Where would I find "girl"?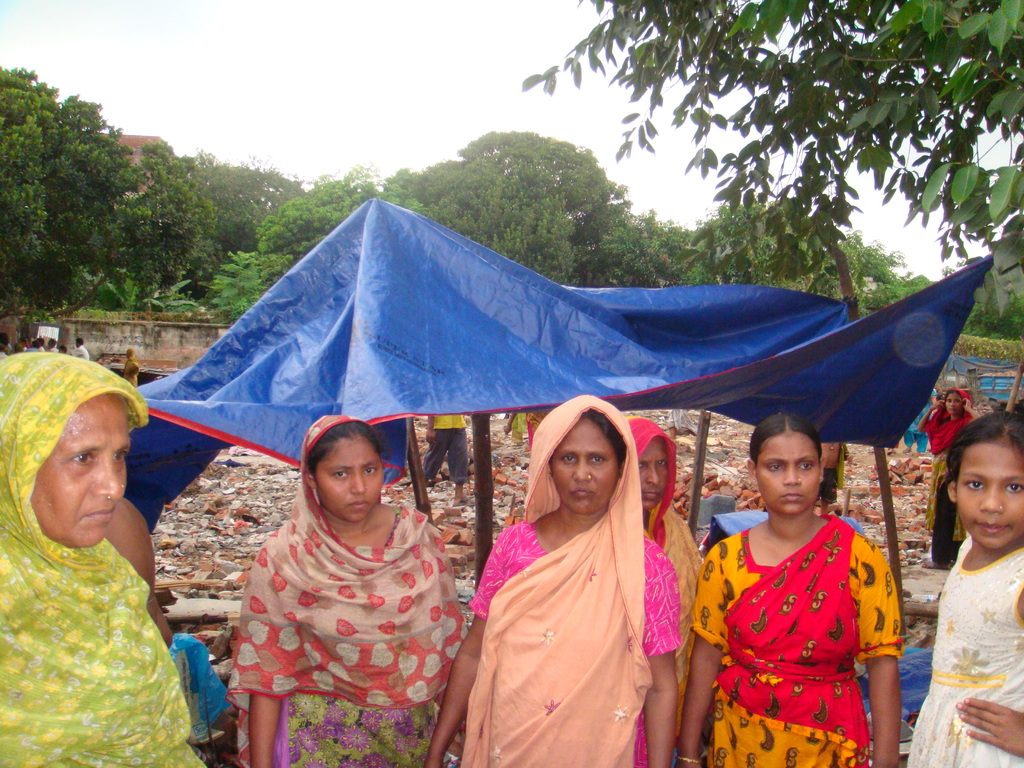
At (left=906, top=410, right=1023, bottom=767).
